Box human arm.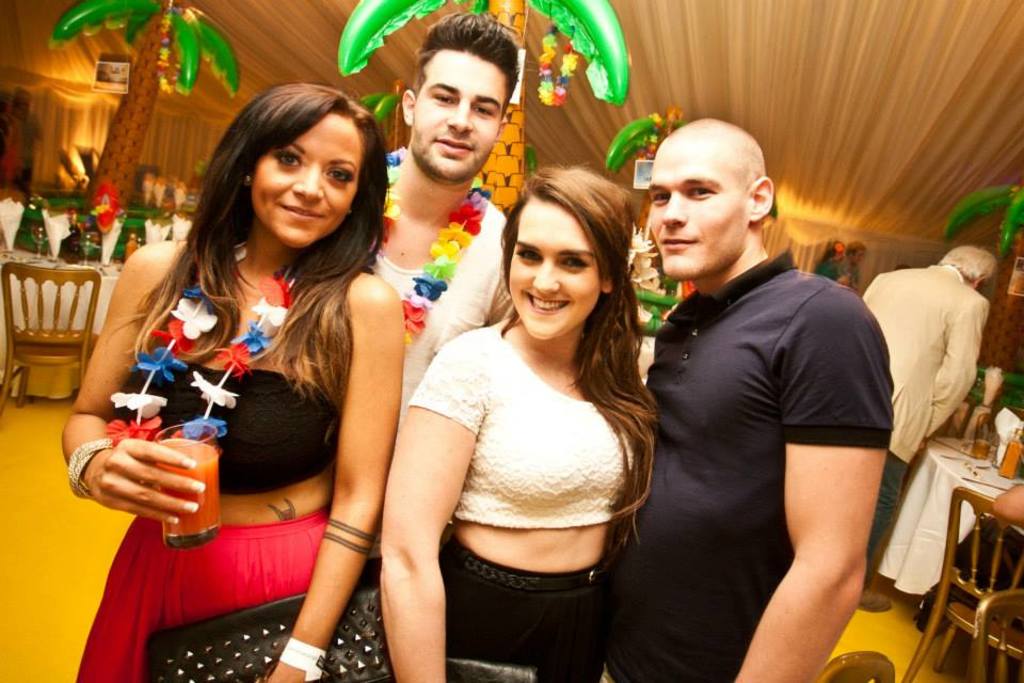
x1=761 y1=379 x2=893 y2=655.
